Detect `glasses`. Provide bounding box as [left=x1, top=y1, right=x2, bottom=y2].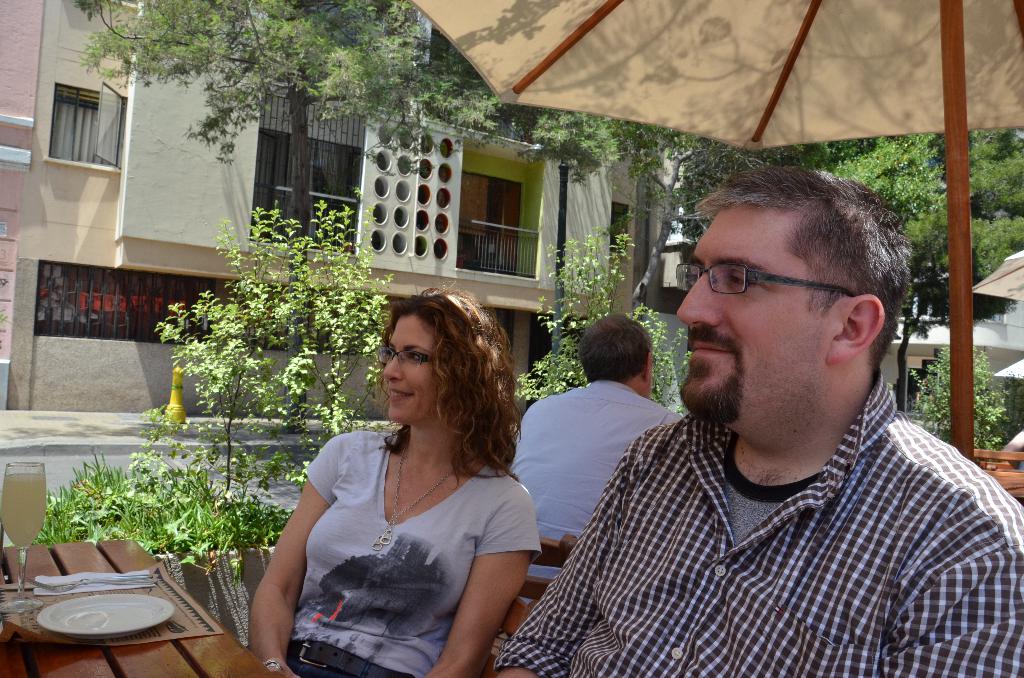
[left=372, top=341, right=439, bottom=374].
